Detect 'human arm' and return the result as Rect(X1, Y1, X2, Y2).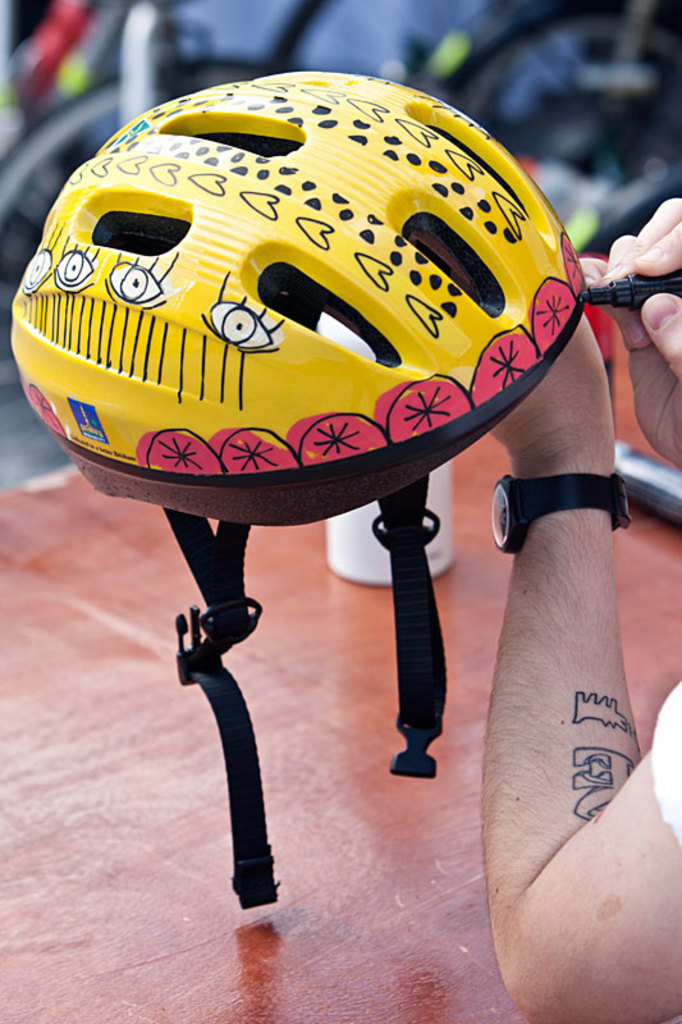
Rect(445, 357, 636, 1021).
